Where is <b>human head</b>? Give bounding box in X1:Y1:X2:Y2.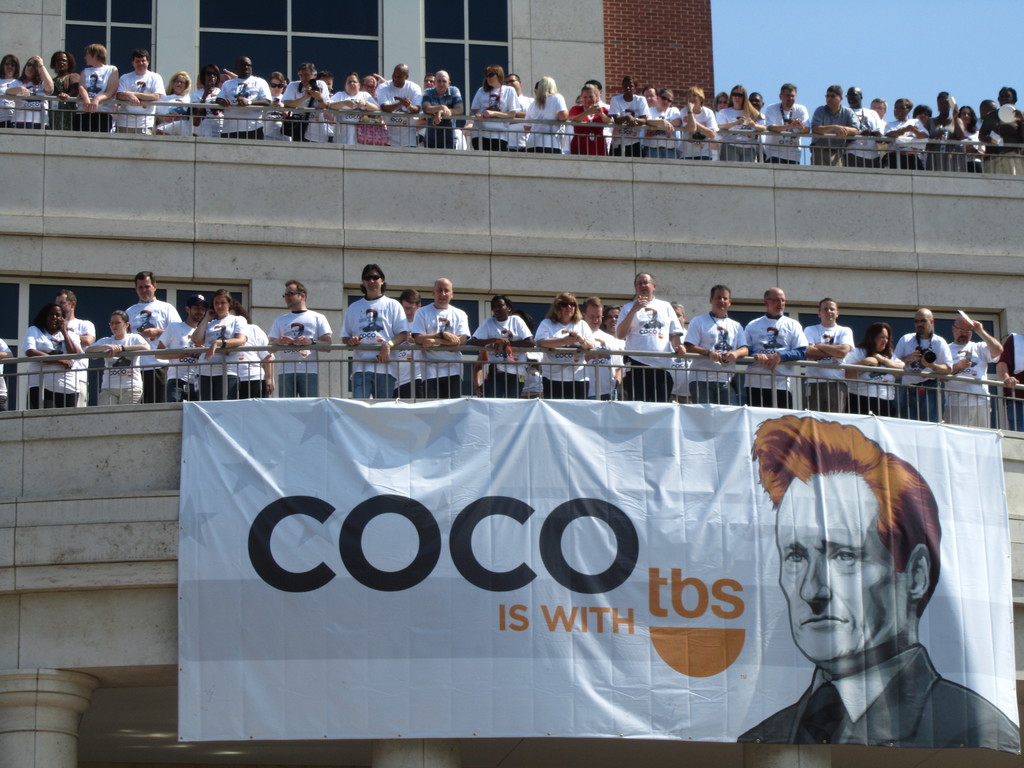
295:63:314:86.
